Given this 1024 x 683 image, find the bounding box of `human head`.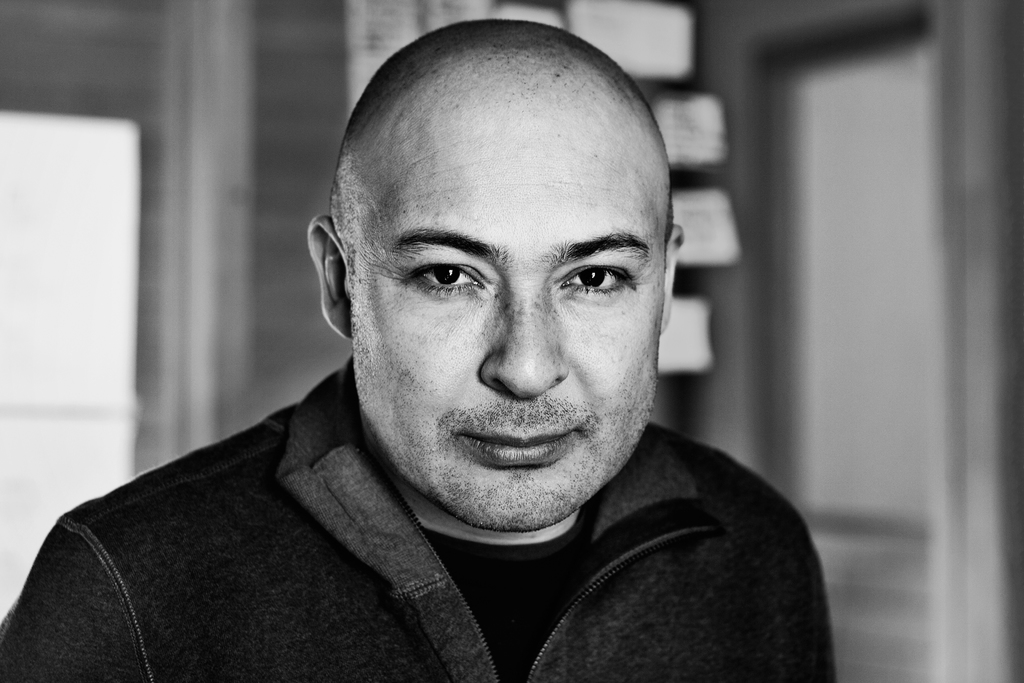
<box>335,15,671,539</box>.
